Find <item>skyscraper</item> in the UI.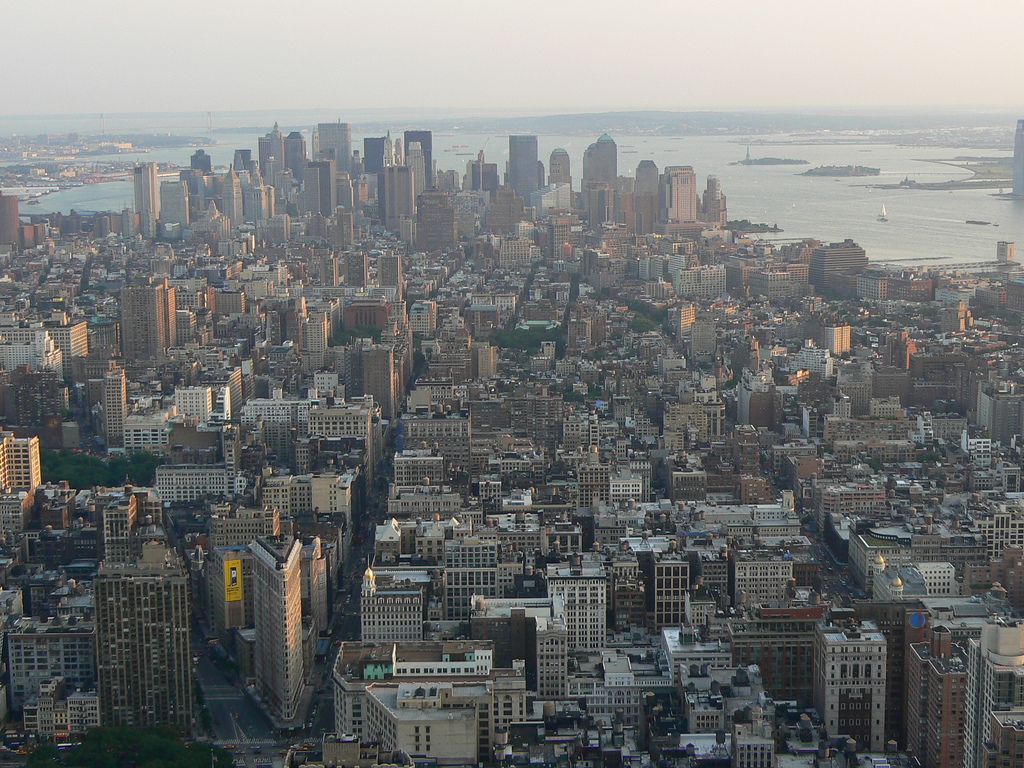
UI element at (x1=346, y1=294, x2=388, y2=330).
